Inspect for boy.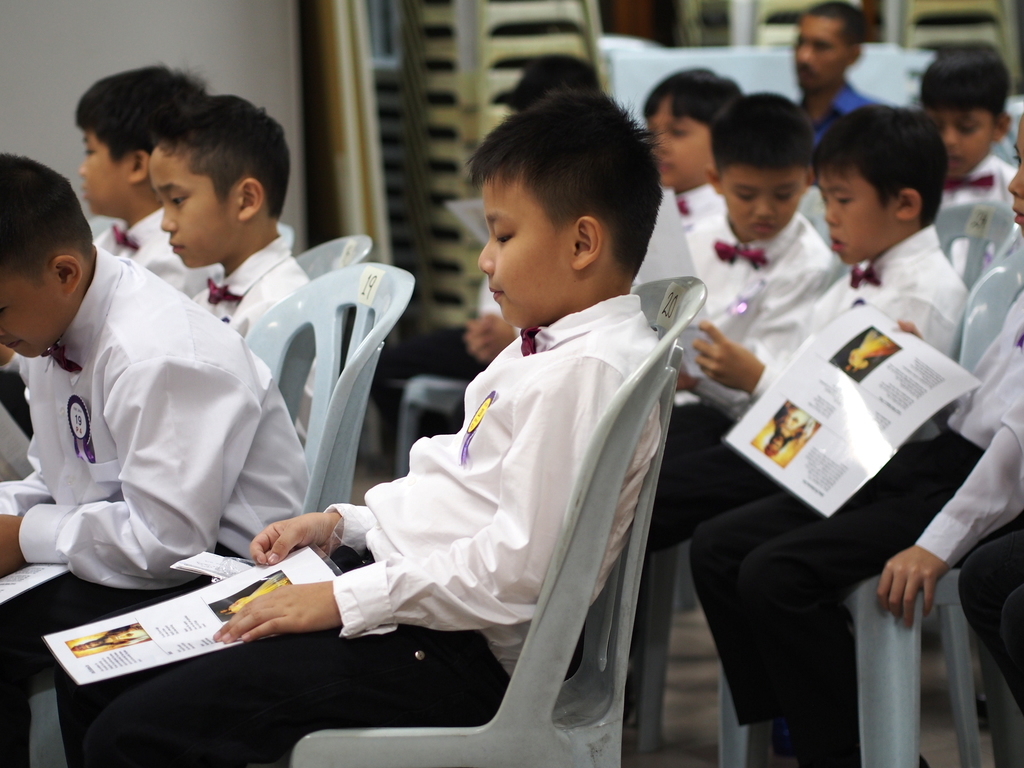
Inspection: 126:95:319:467.
